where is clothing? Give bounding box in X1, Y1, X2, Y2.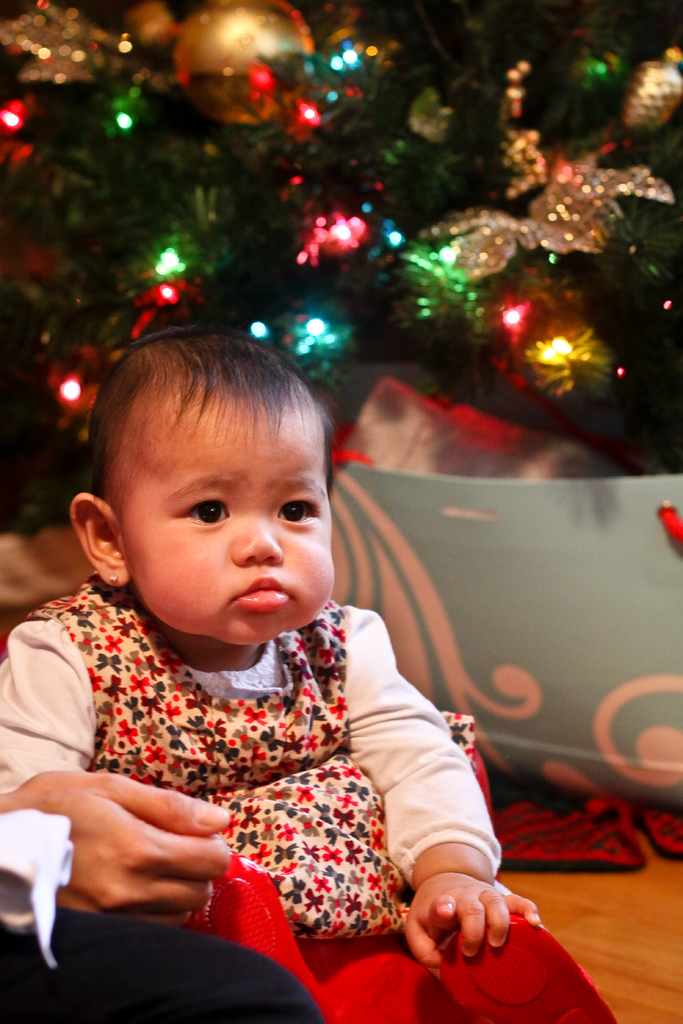
0, 565, 489, 952.
